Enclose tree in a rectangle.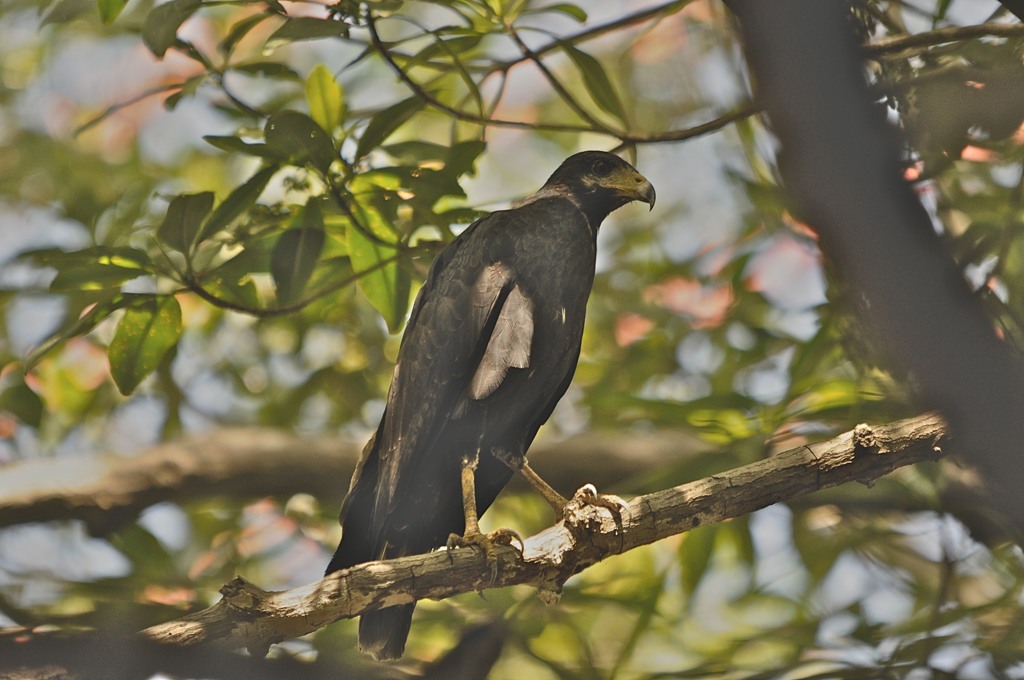
bbox=[0, 0, 1023, 678].
